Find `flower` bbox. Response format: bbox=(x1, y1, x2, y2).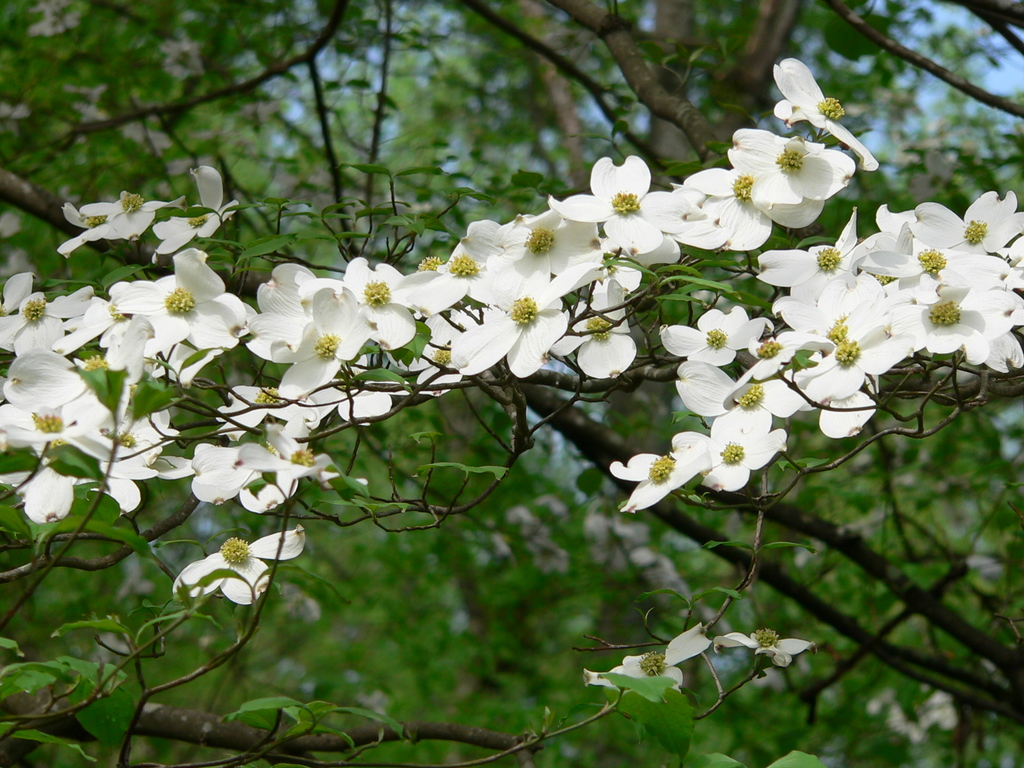
bbox=(714, 628, 811, 664).
